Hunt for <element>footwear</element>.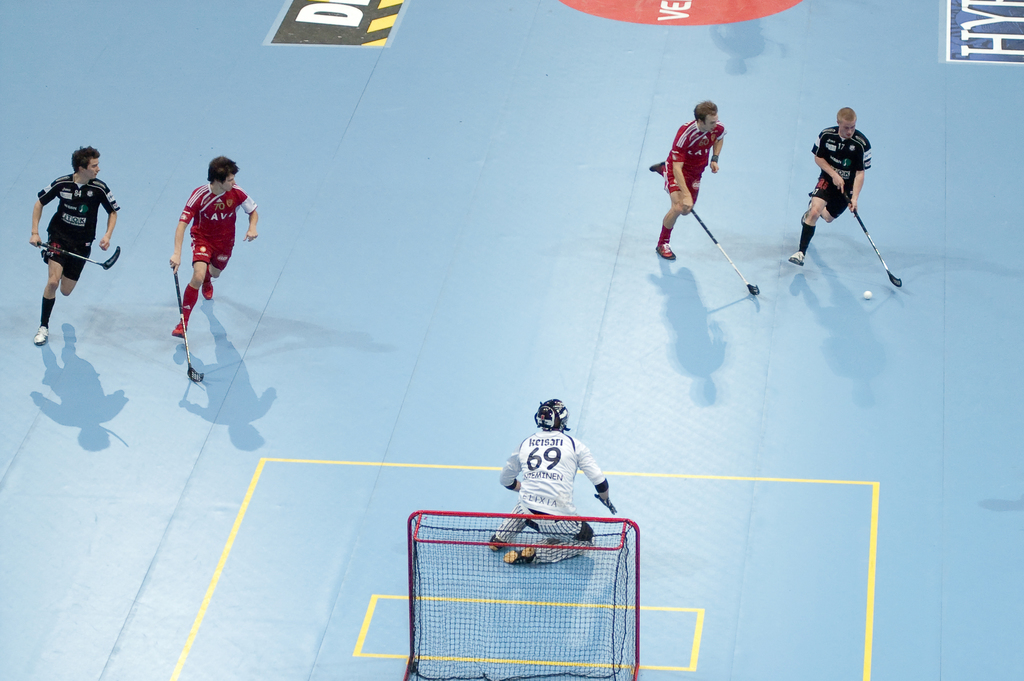
Hunted down at [499, 549, 534, 561].
